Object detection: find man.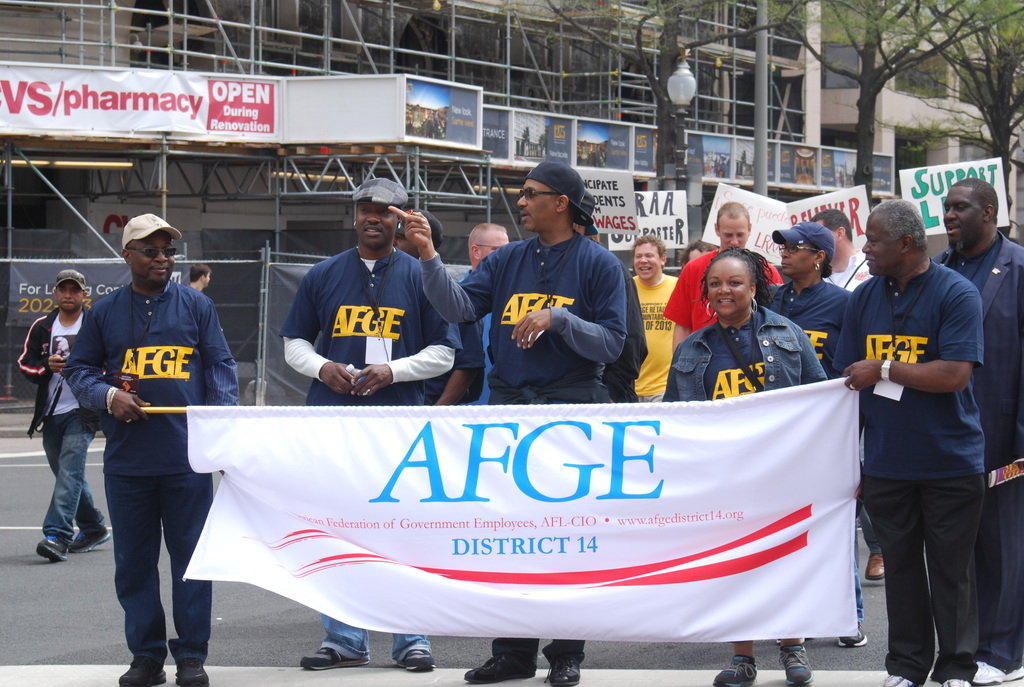
<region>385, 155, 632, 686</region>.
